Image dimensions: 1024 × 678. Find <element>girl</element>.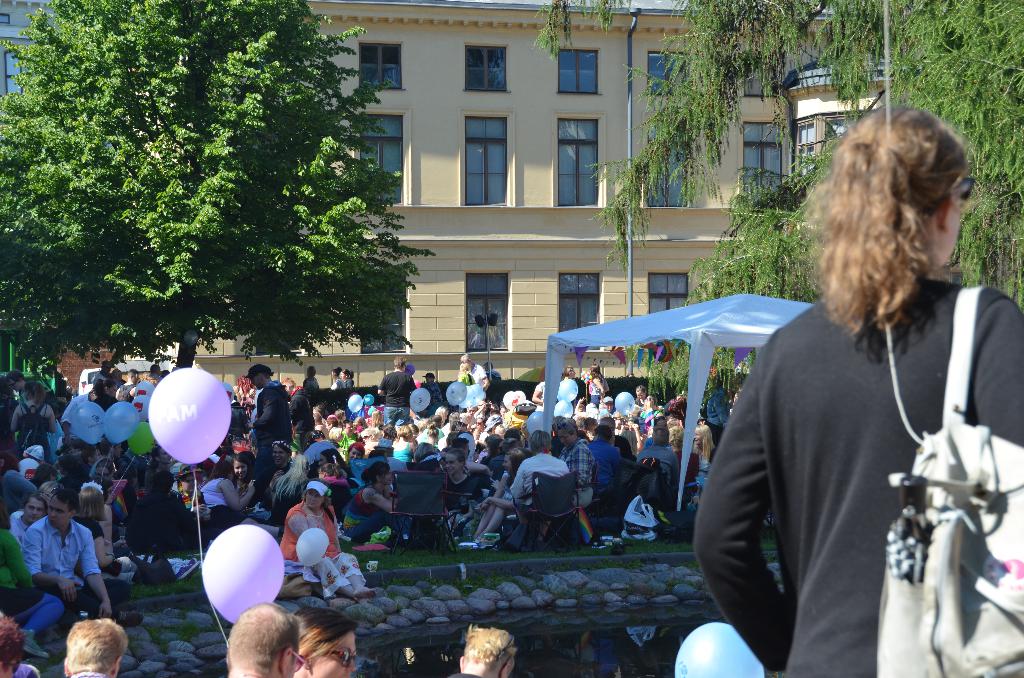
{"x1": 694, "y1": 96, "x2": 1023, "y2": 672}.
